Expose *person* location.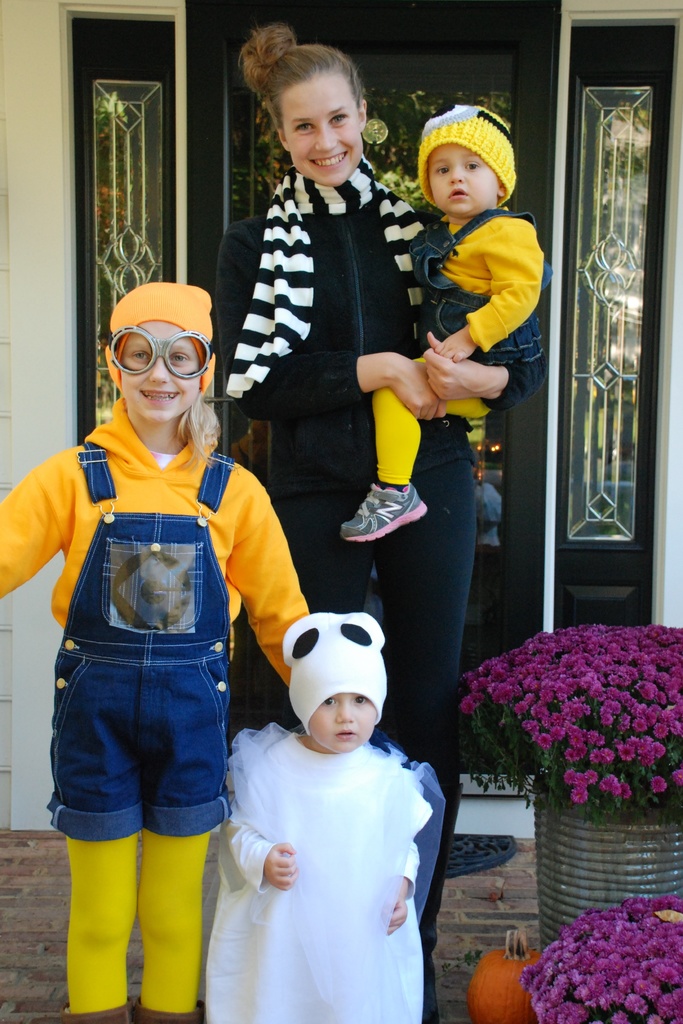
Exposed at pyautogui.locateOnScreen(31, 215, 317, 1000).
